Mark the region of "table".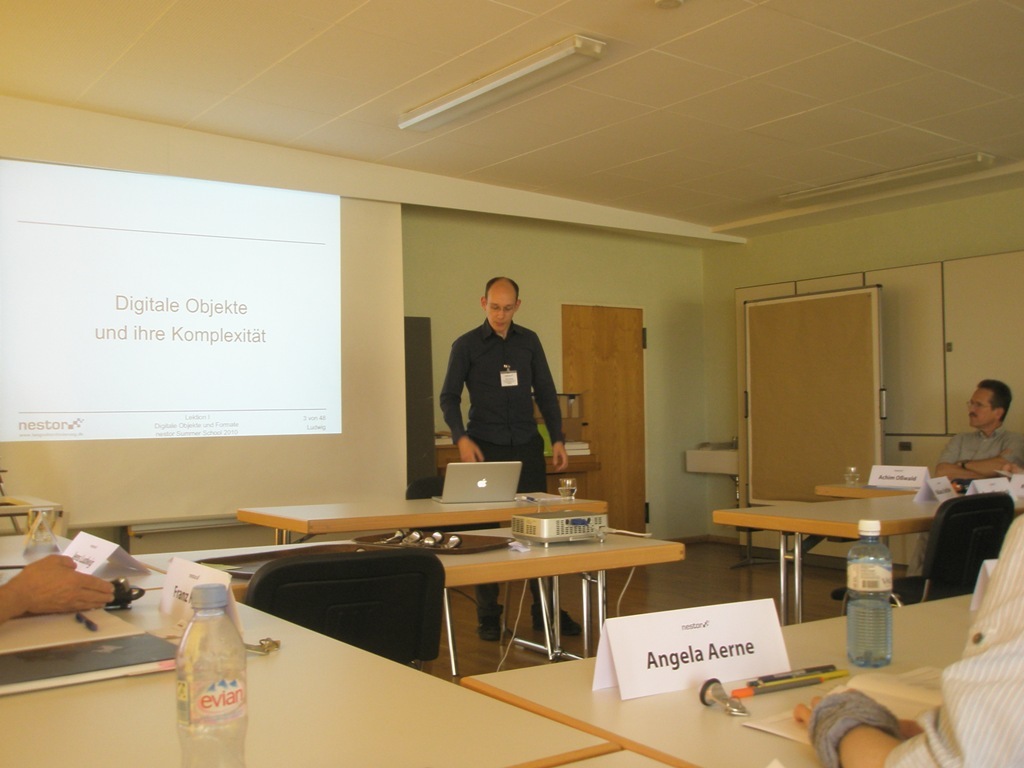
Region: <region>461, 591, 977, 767</region>.
